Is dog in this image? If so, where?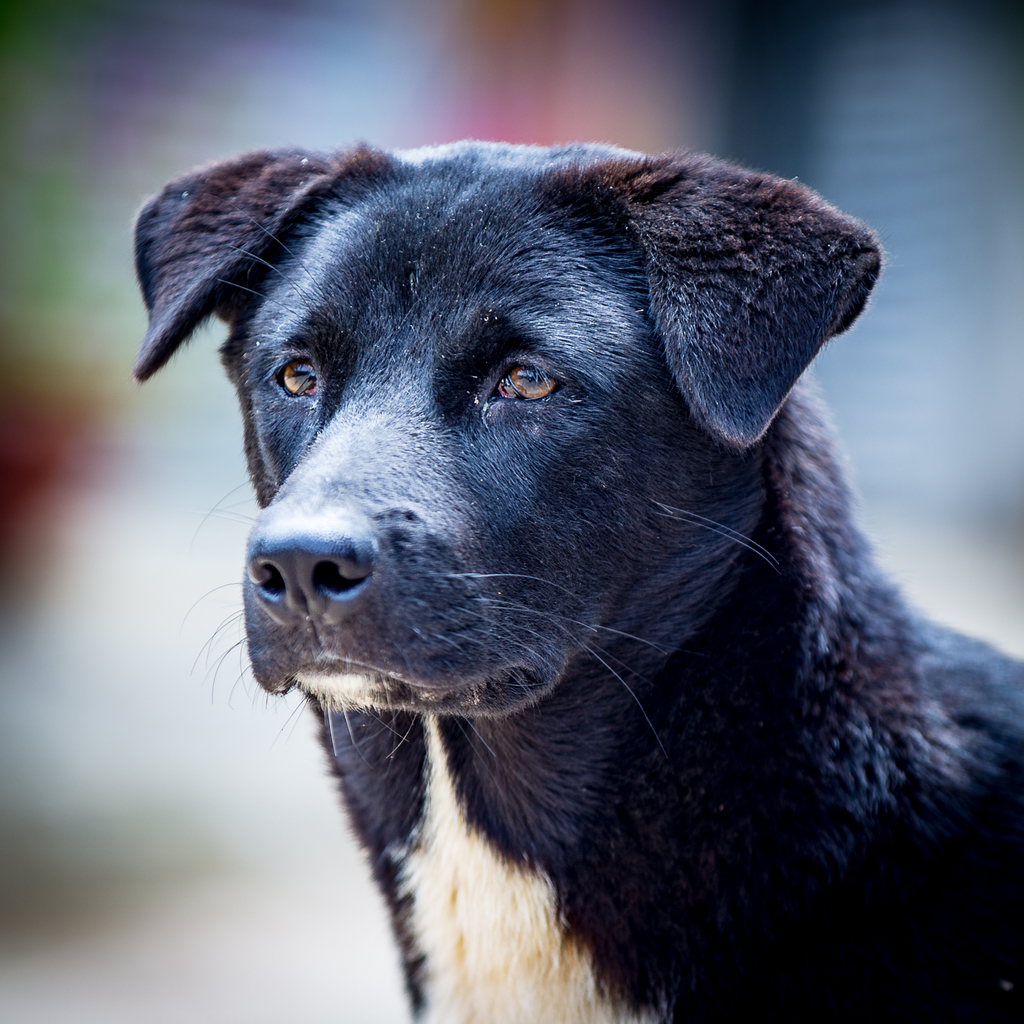
Yes, at {"left": 126, "top": 143, "right": 1023, "bottom": 1023}.
